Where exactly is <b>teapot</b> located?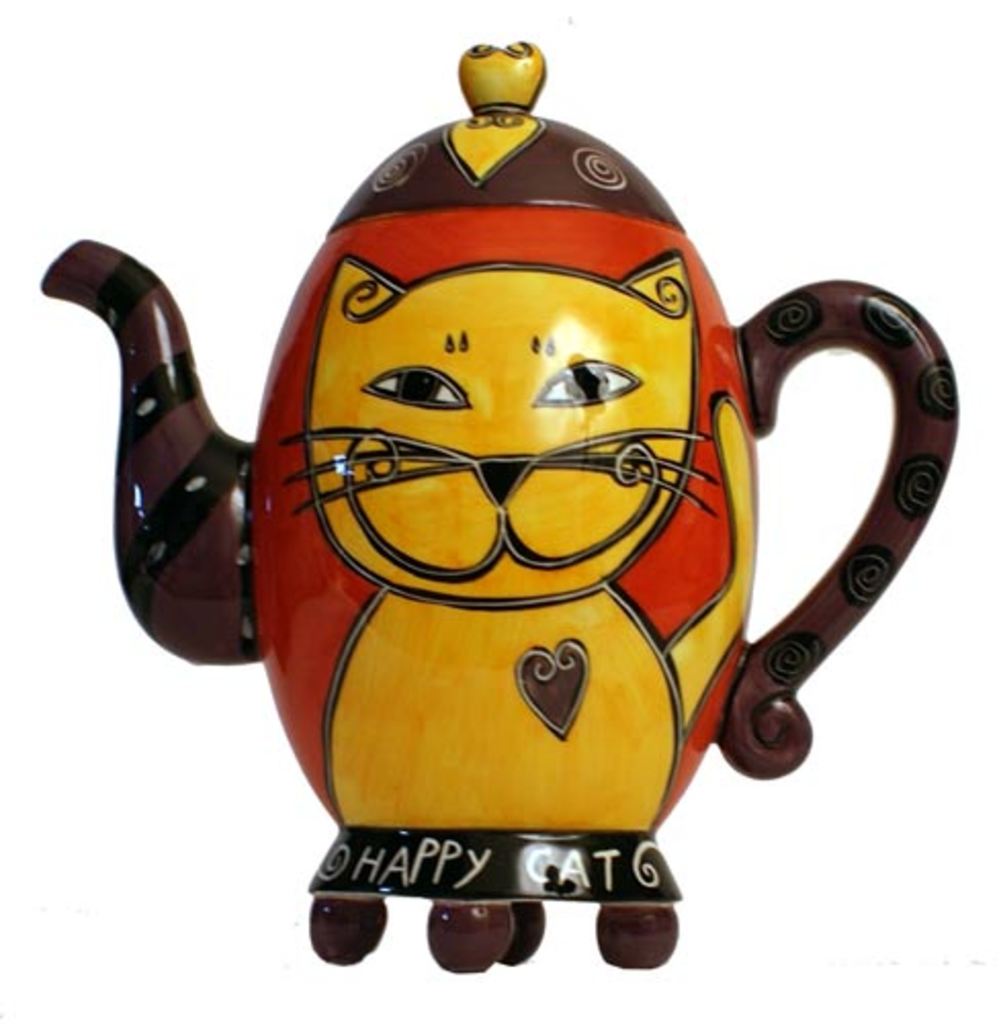
Its bounding box is {"left": 41, "top": 41, "right": 958, "bottom": 971}.
